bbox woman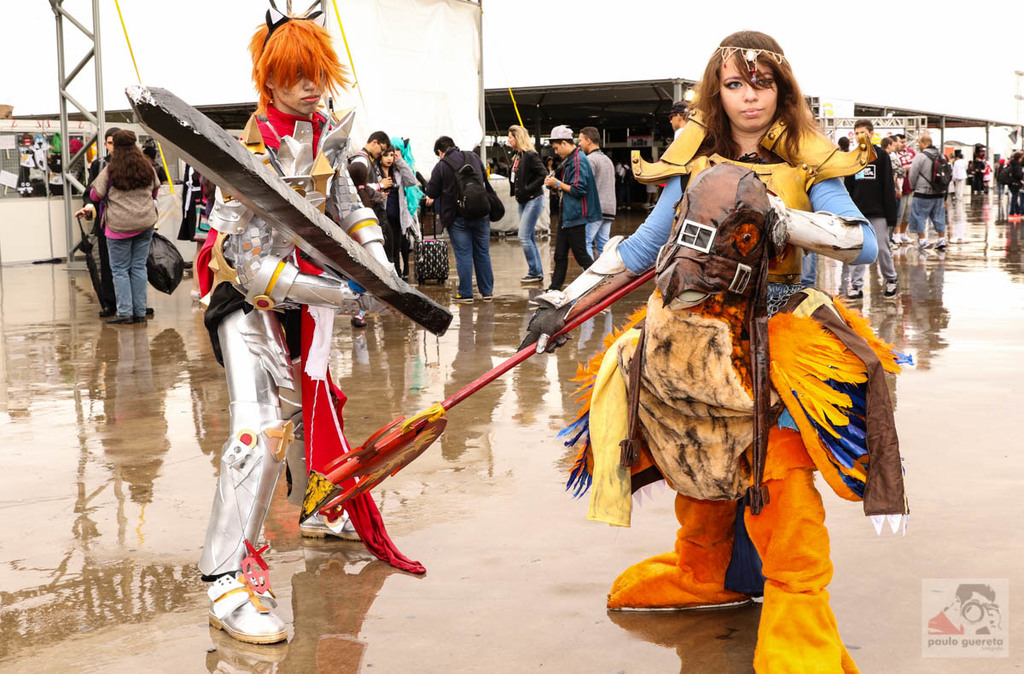
x1=513, y1=31, x2=911, y2=673
